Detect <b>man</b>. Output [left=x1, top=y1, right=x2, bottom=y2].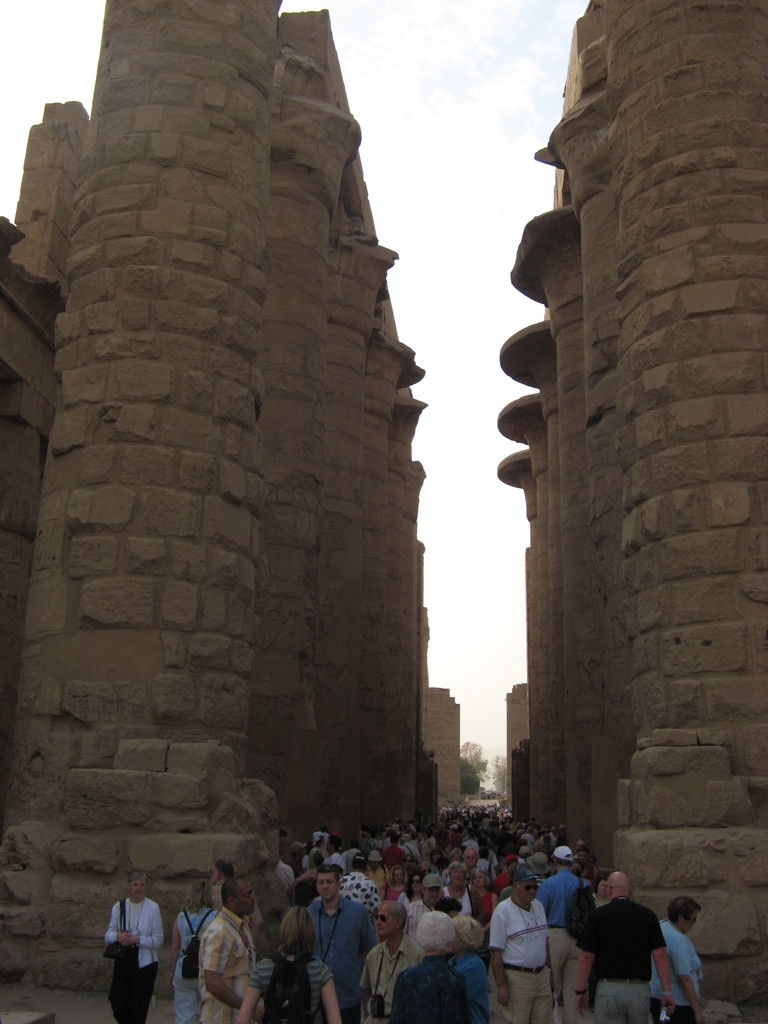
[left=337, top=858, right=372, bottom=906].
